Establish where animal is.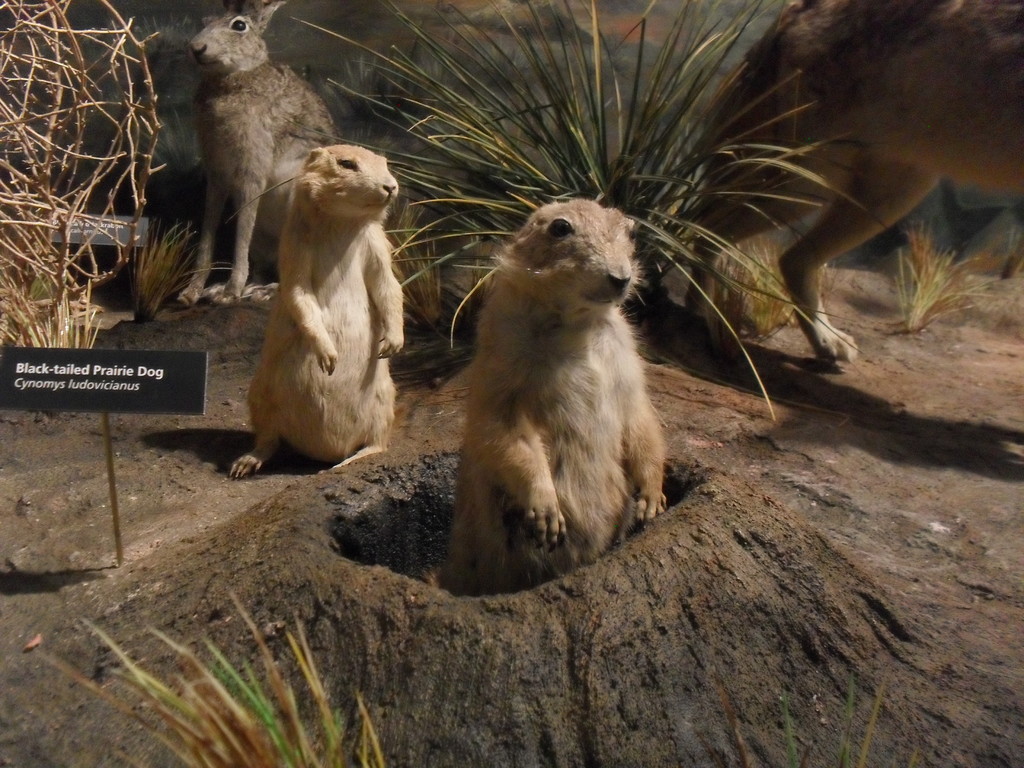
Established at x1=678 y1=0 x2=1023 y2=368.
